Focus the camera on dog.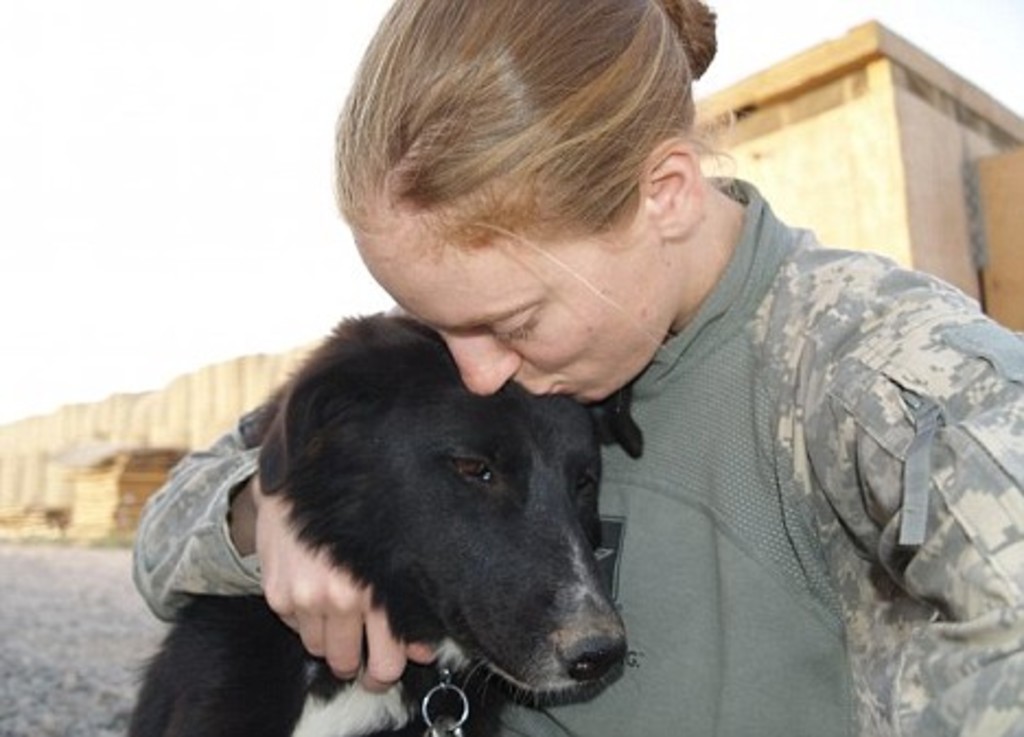
Focus region: <bbox>120, 308, 643, 735</bbox>.
